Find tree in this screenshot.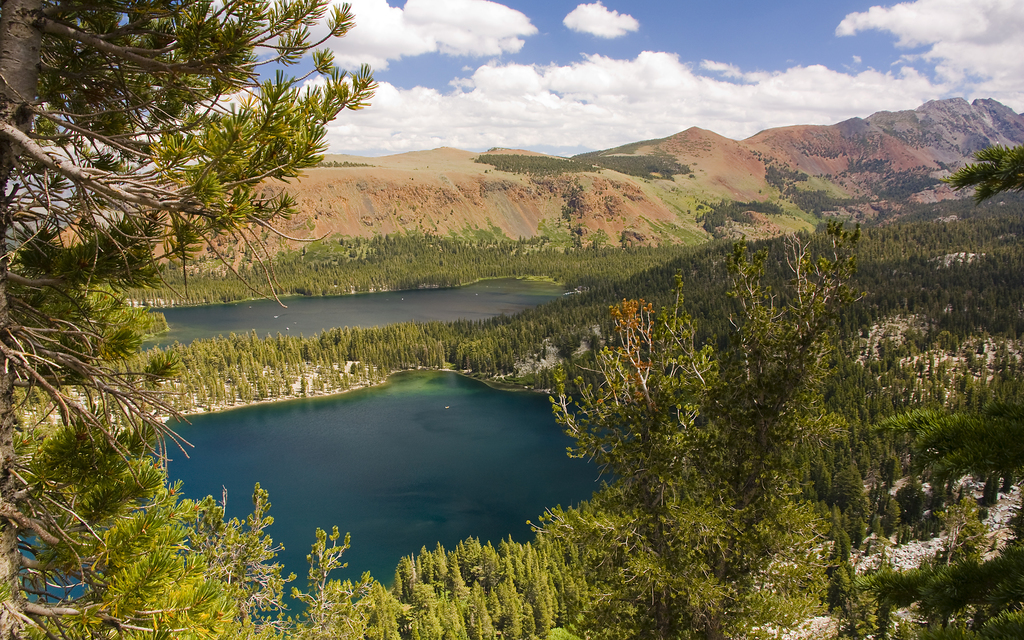
The bounding box for tree is <region>955, 145, 1023, 205</region>.
